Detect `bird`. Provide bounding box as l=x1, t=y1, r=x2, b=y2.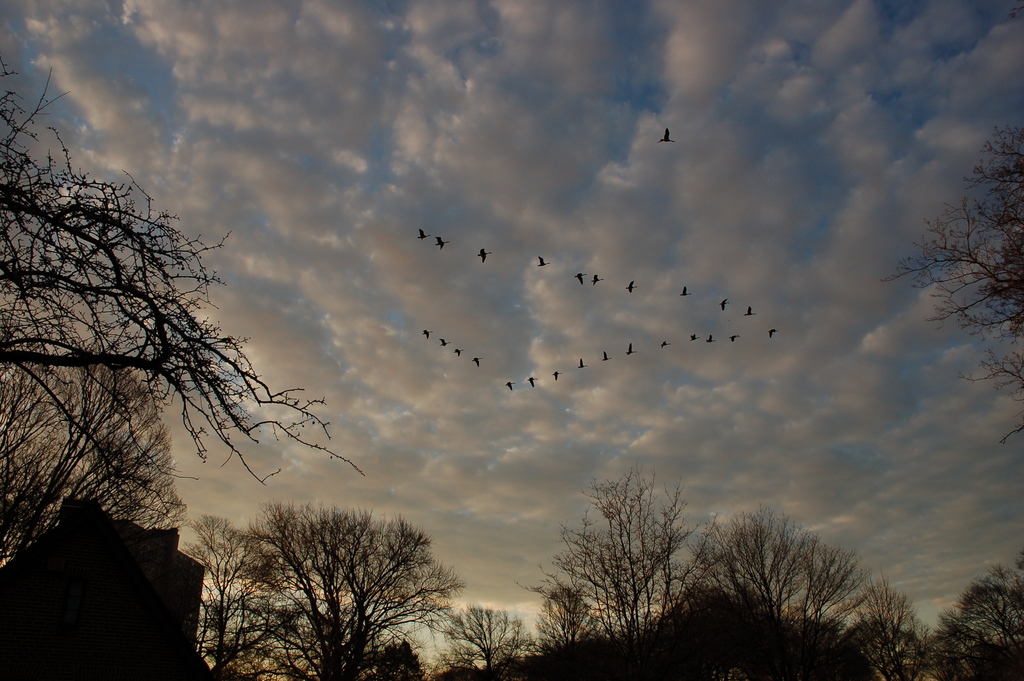
l=628, t=343, r=638, b=356.
